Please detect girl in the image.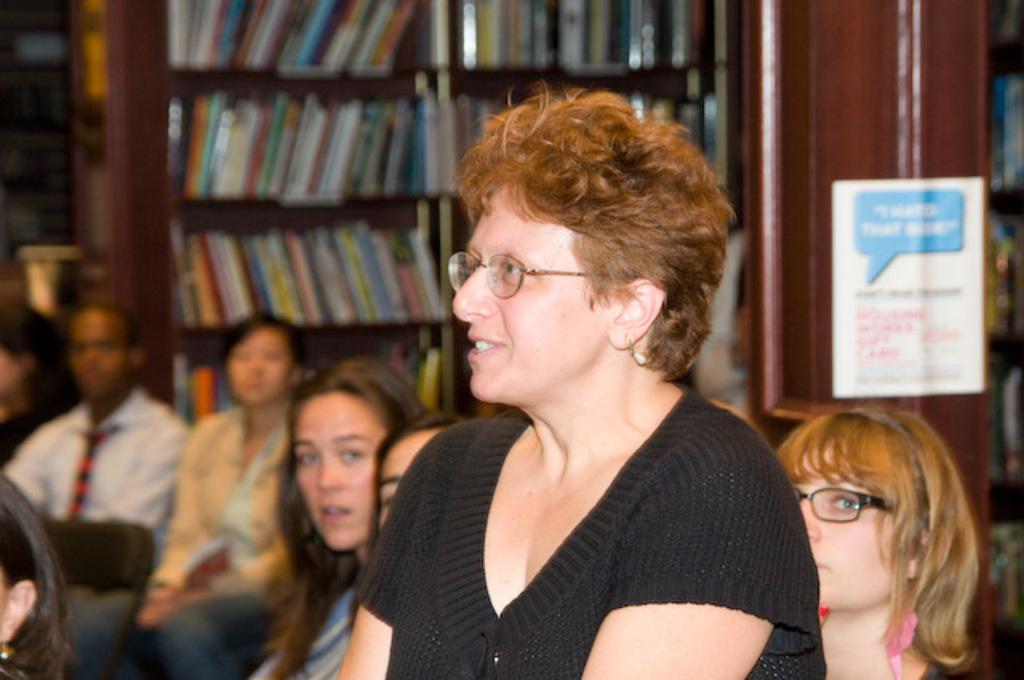
crop(240, 360, 426, 678).
